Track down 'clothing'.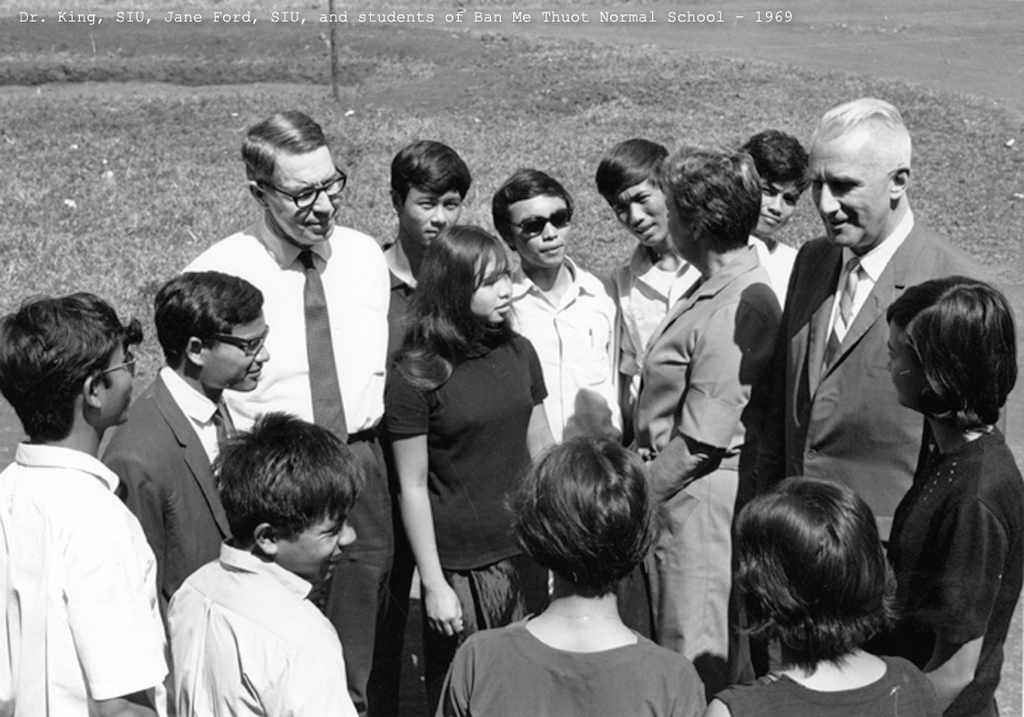
Tracked to locate(382, 309, 547, 697).
